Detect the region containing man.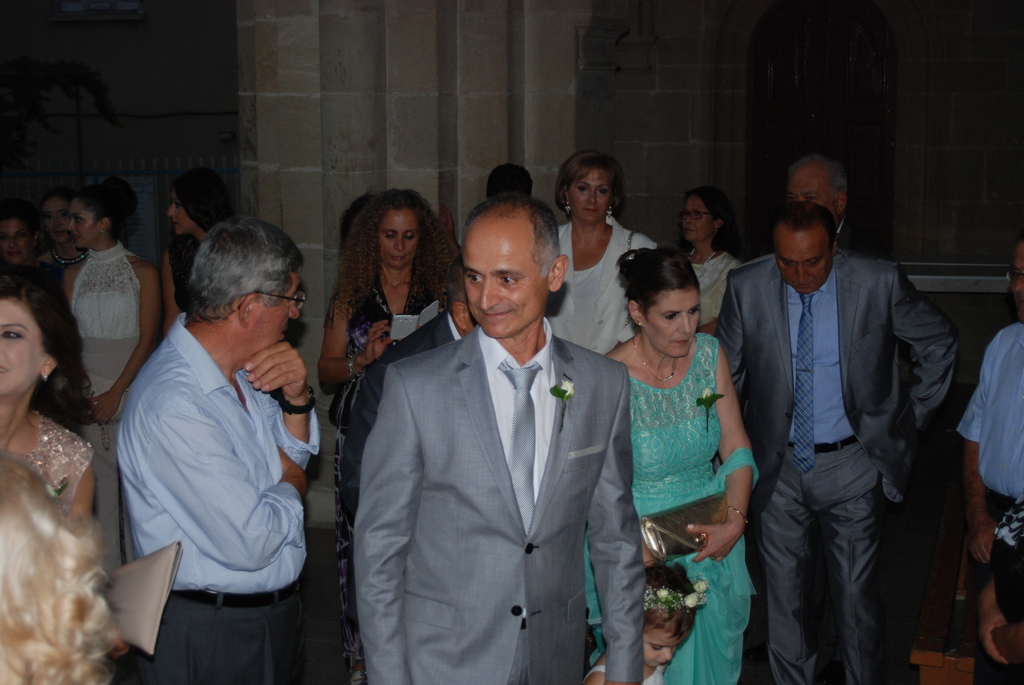
[left=778, top=155, right=935, bottom=684].
